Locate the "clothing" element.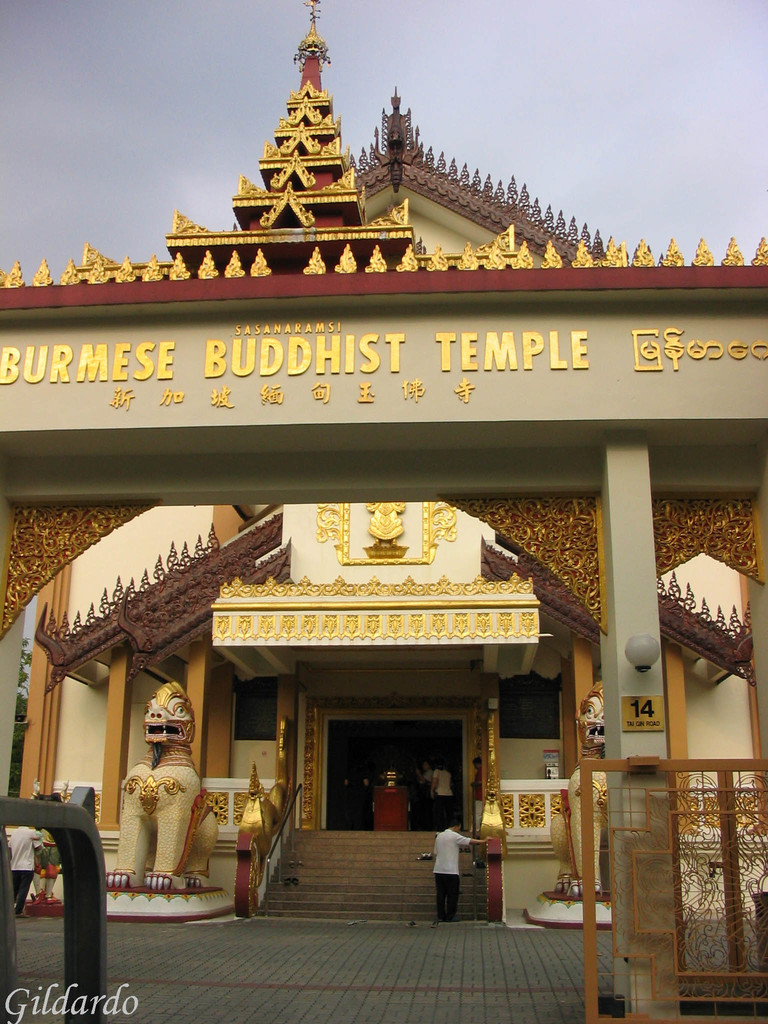
Element bbox: [429, 771, 450, 825].
